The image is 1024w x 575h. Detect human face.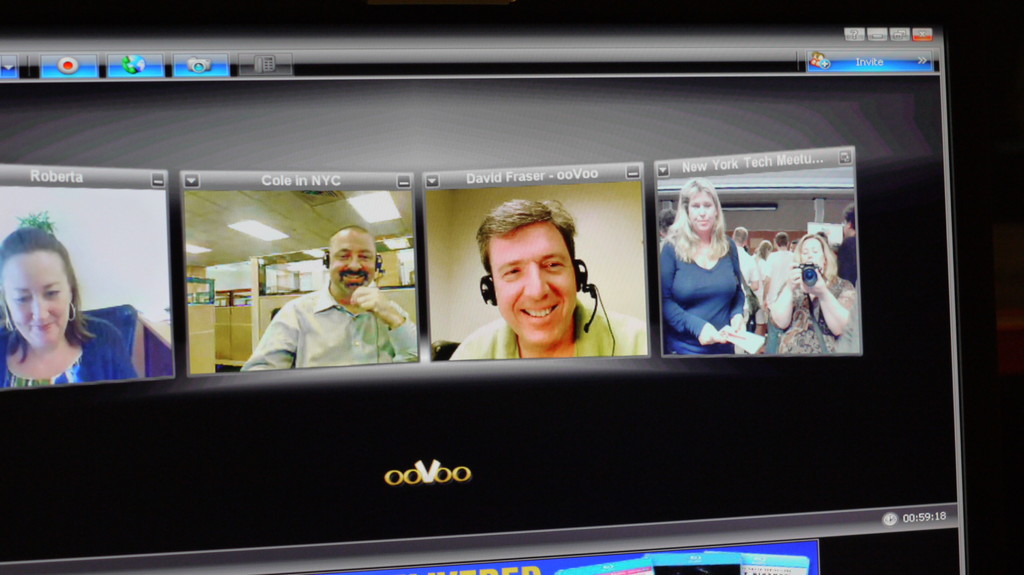
Detection: {"left": 486, "top": 228, "right": 575, "bottom": 345}.
